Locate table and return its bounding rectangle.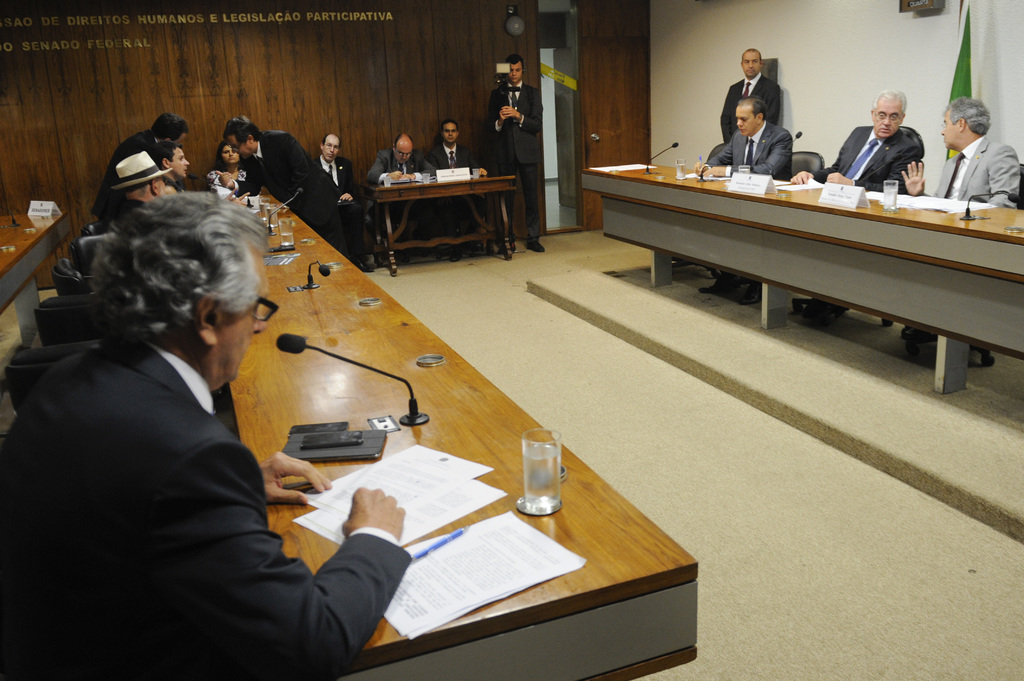
box=[0, 214, 73, 349].
